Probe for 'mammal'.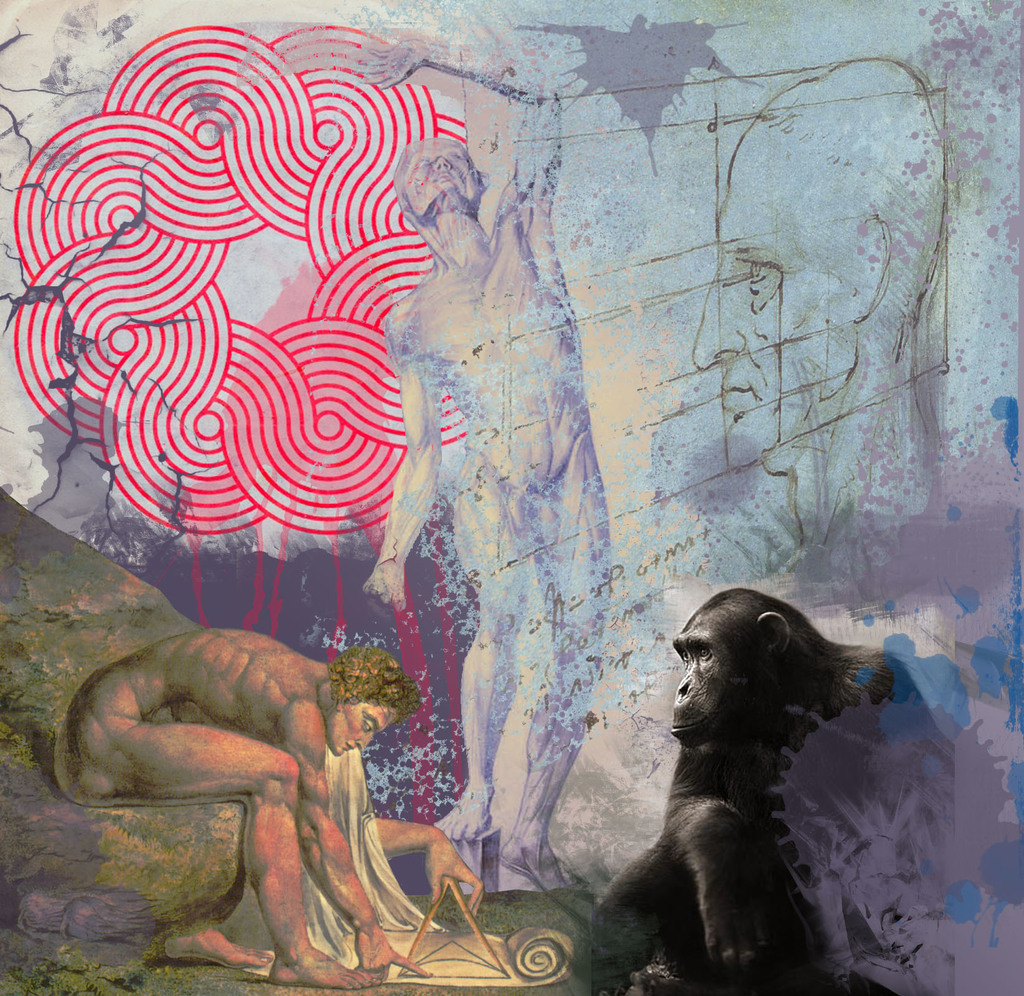
Probe result: BBox(371, 35, 612, 840).
